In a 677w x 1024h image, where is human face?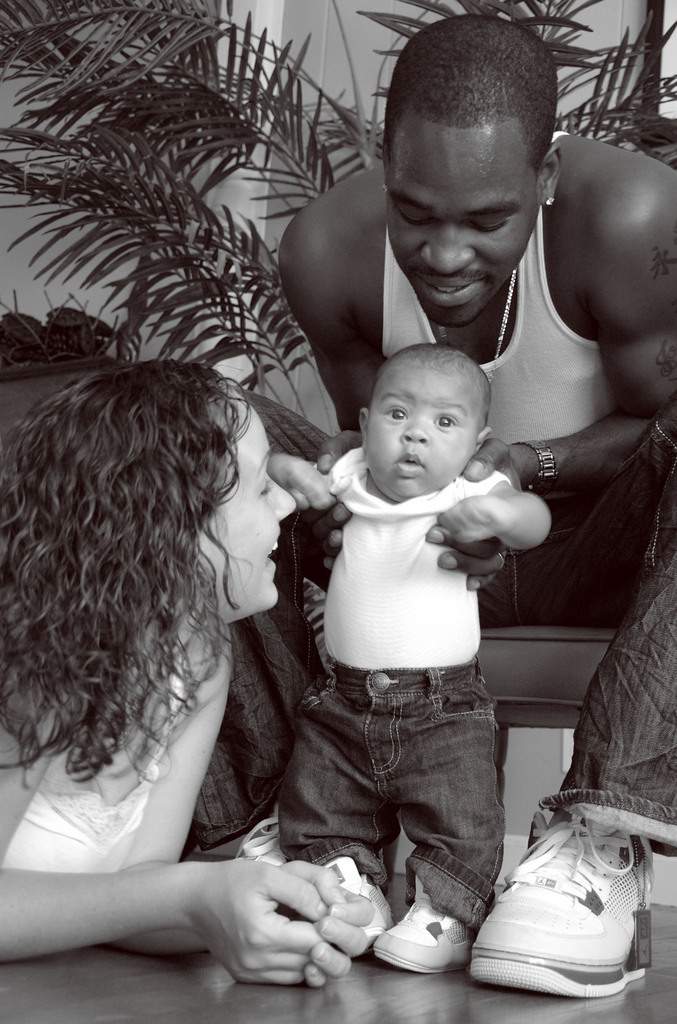
(x1=371, y1=358, x2=475, y2=500).
